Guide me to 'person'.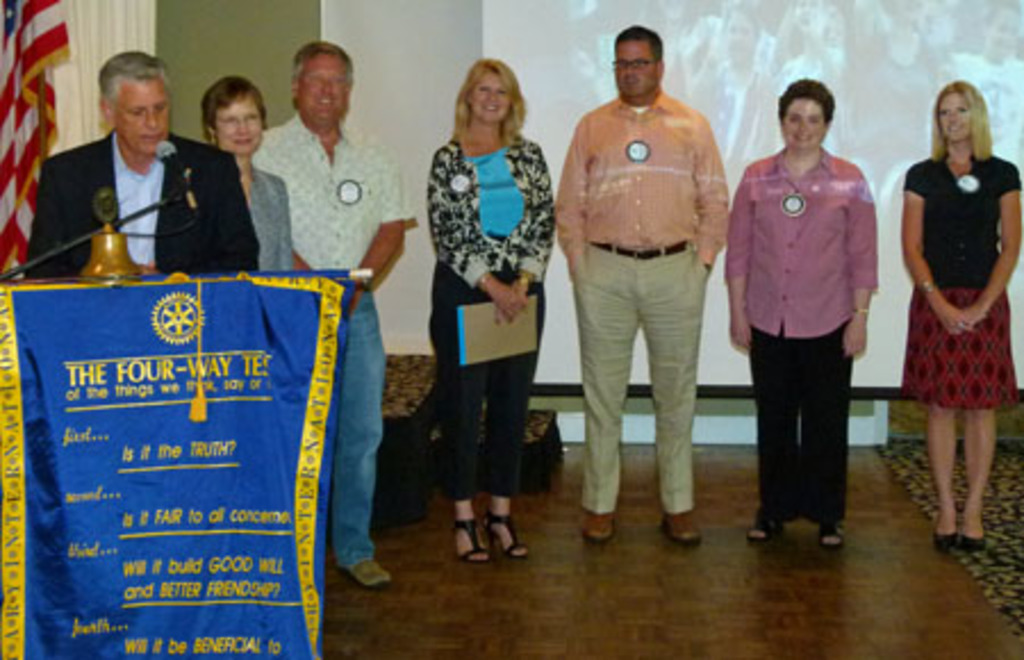
Guidance: 203:75:294:273.
